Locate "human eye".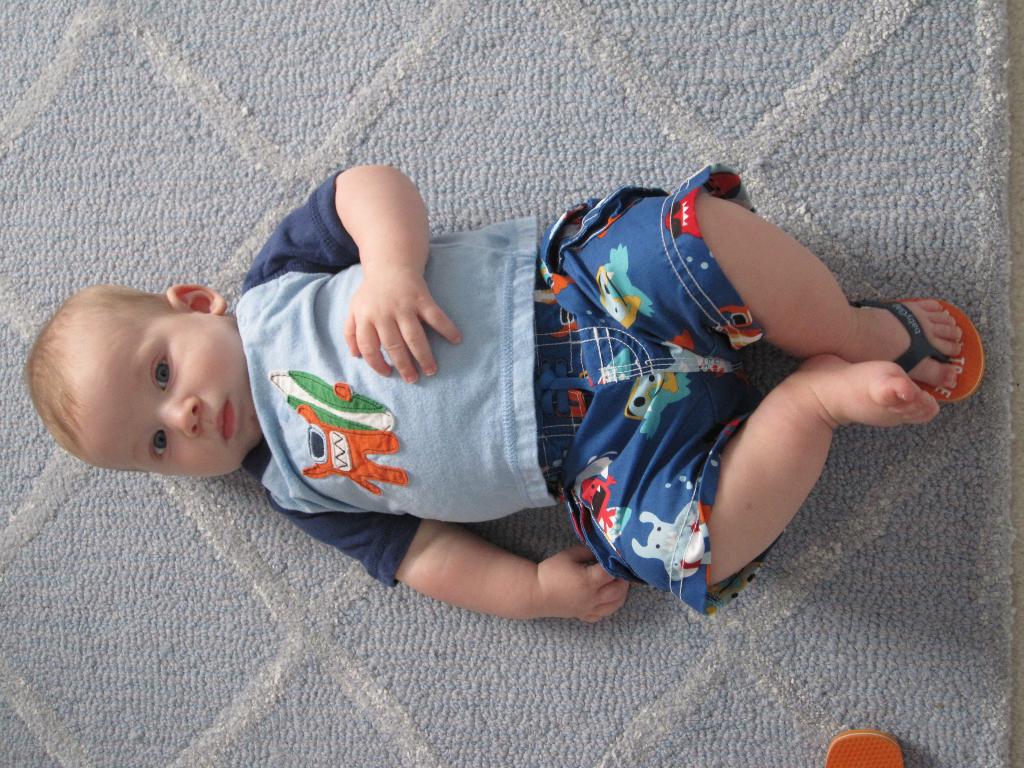
Bounding box: 145 426 175 468.
